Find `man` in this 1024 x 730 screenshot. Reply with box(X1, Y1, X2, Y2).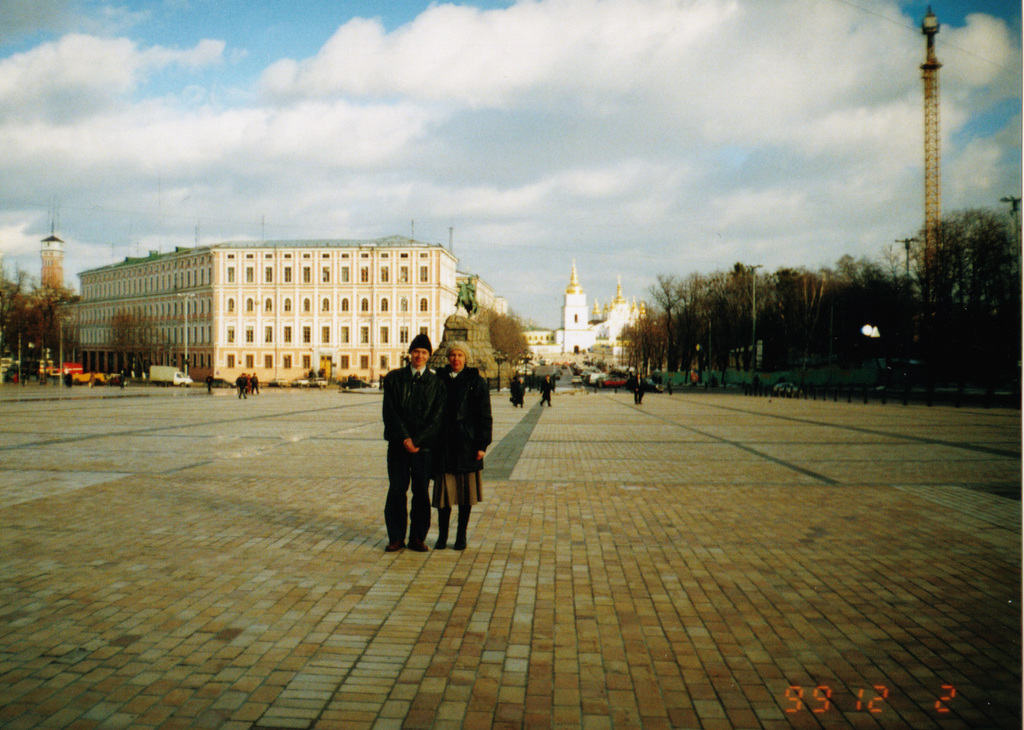
box(634, 375, 643, 406).
